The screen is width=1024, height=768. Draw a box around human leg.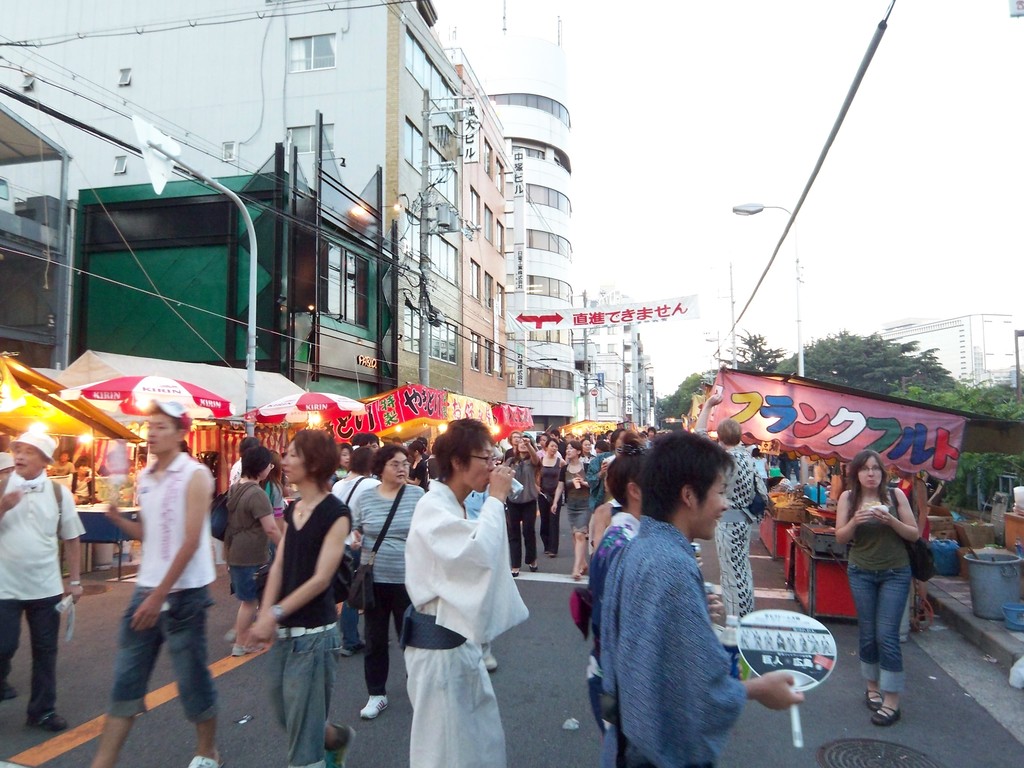
bbox=(168, 580, 227, 767).
